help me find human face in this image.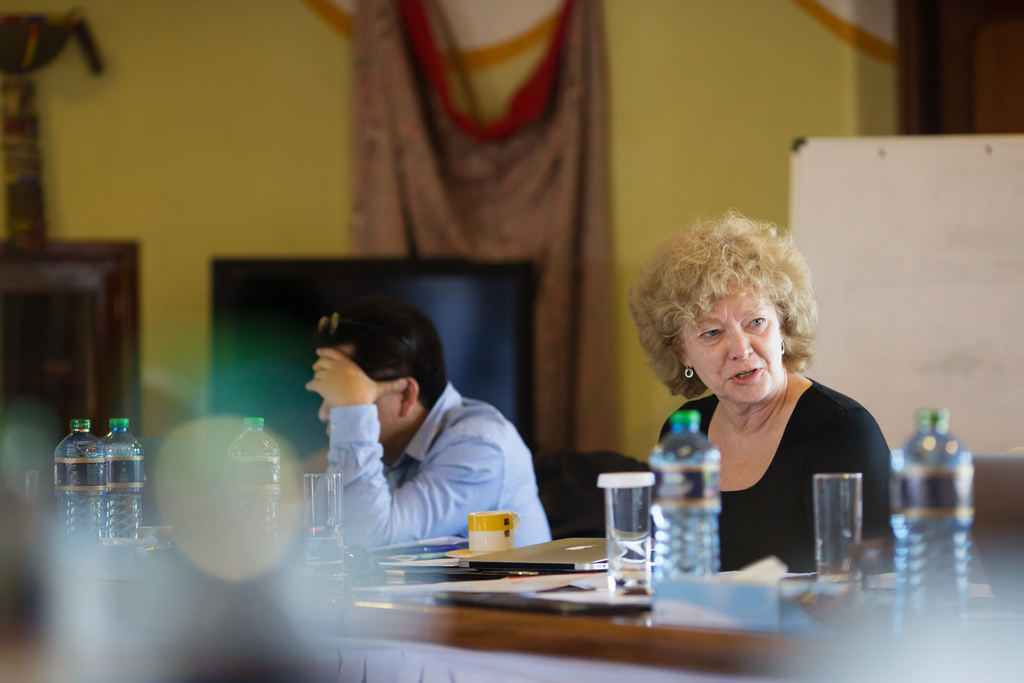
Found it: rect(316, 340, 405, 446).
